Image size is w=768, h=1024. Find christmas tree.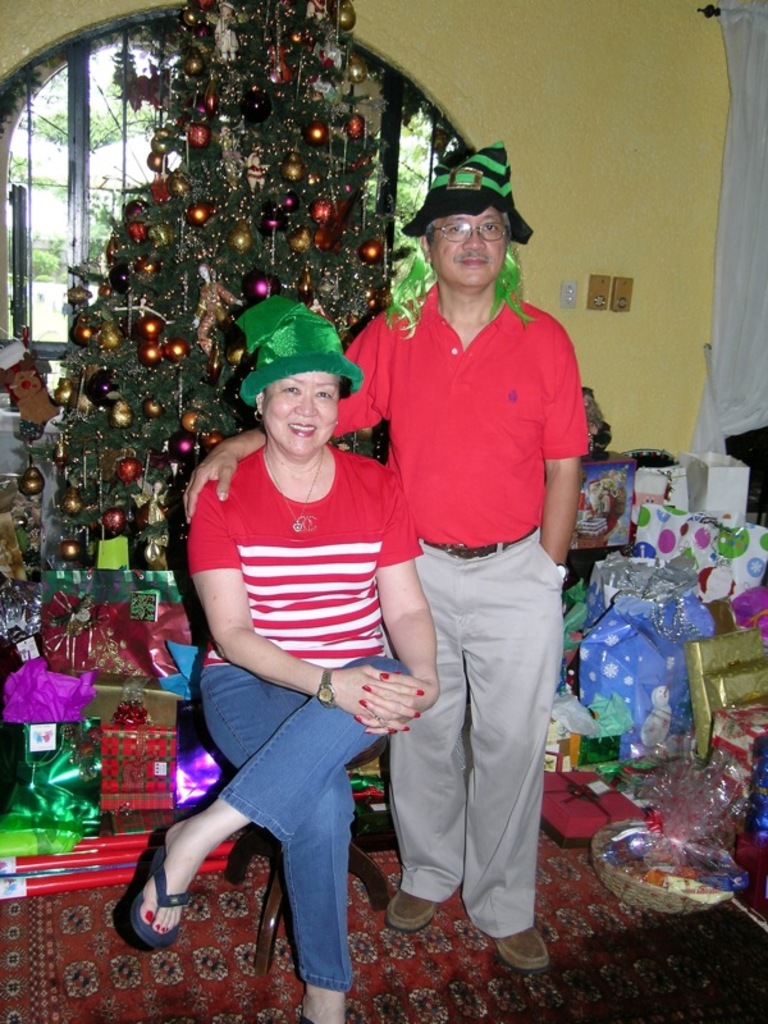
box=[0, 0, 385, 713].
